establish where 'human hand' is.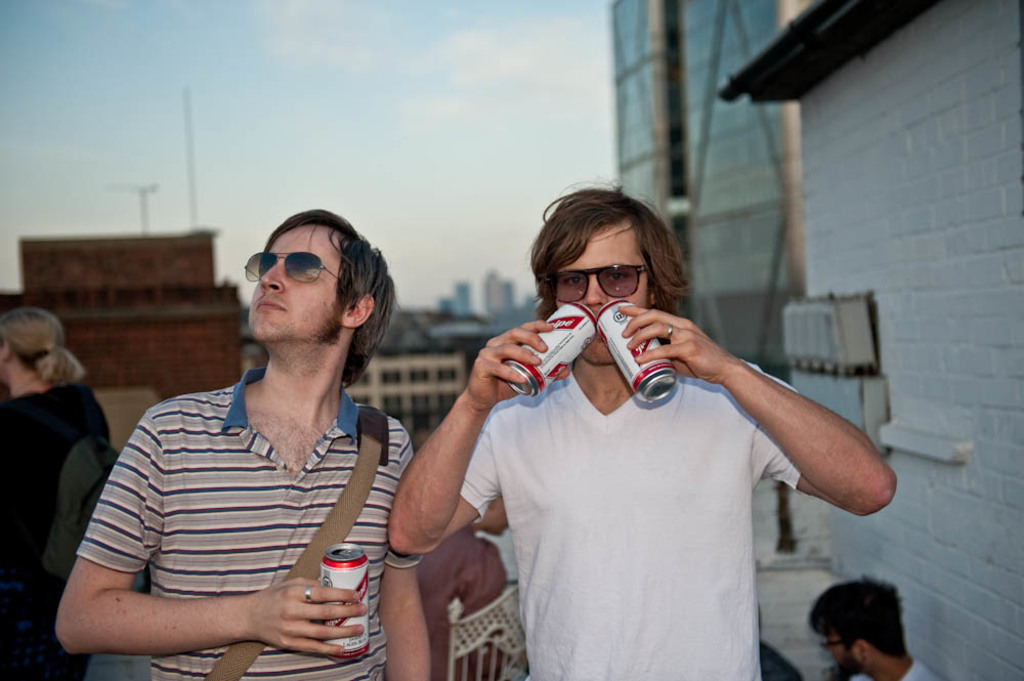
Established at [x1=617, y1=303, x2=724, y2=388].
